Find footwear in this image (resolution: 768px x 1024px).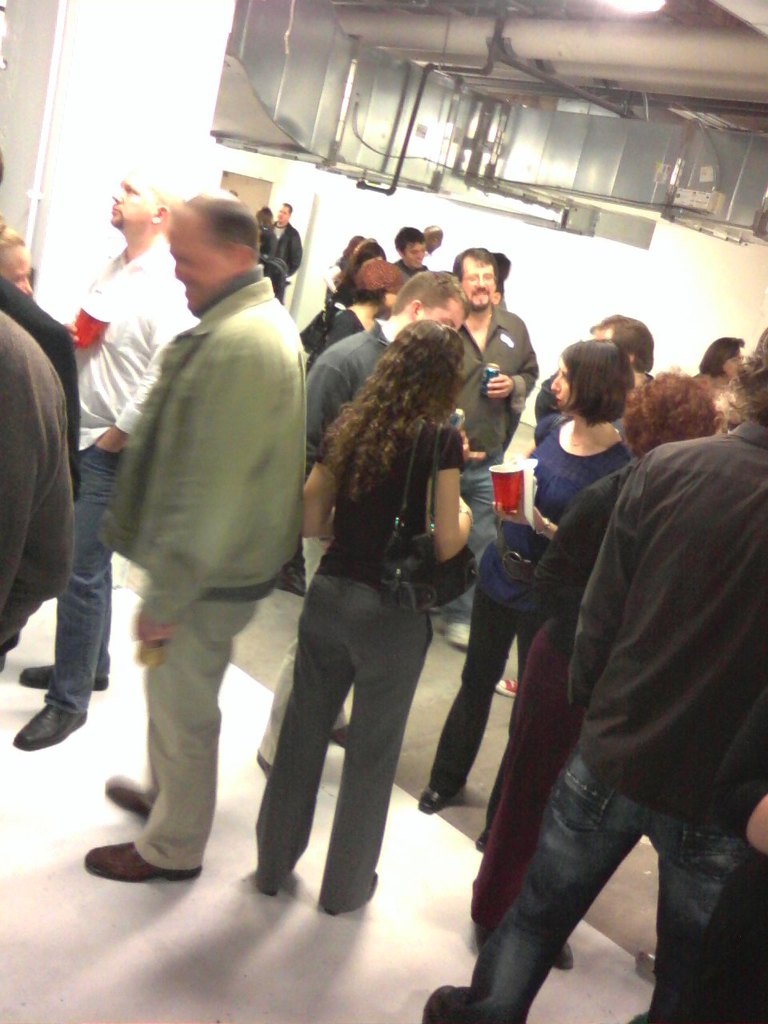
box(447, 622, 472, 650).
